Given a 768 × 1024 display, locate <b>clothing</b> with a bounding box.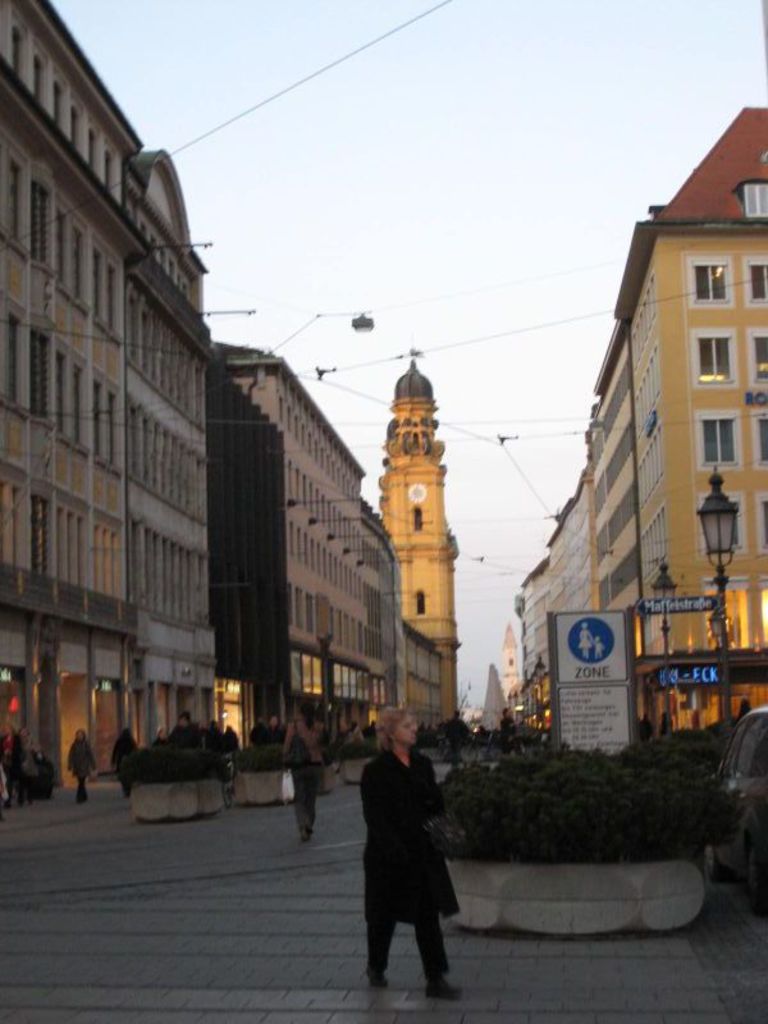
Located: l=353, t=728, r=467, b=966.
